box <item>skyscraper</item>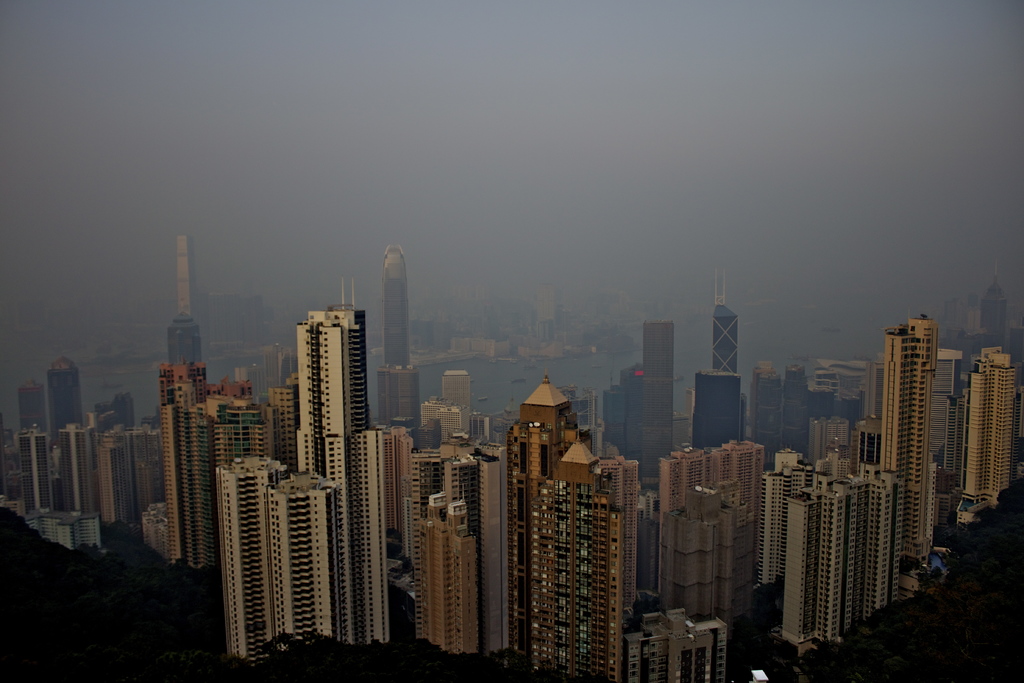
<bbox>963, 345, 1009, 522</bbox>
